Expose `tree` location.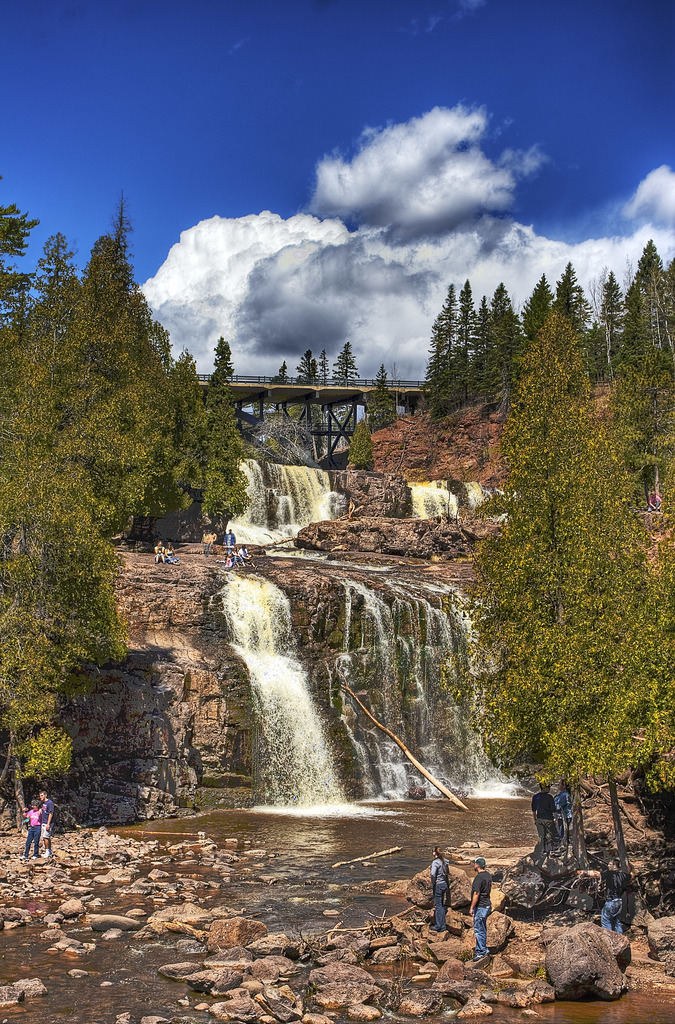
Exposed at BBox(370, 376, 398, 422).
